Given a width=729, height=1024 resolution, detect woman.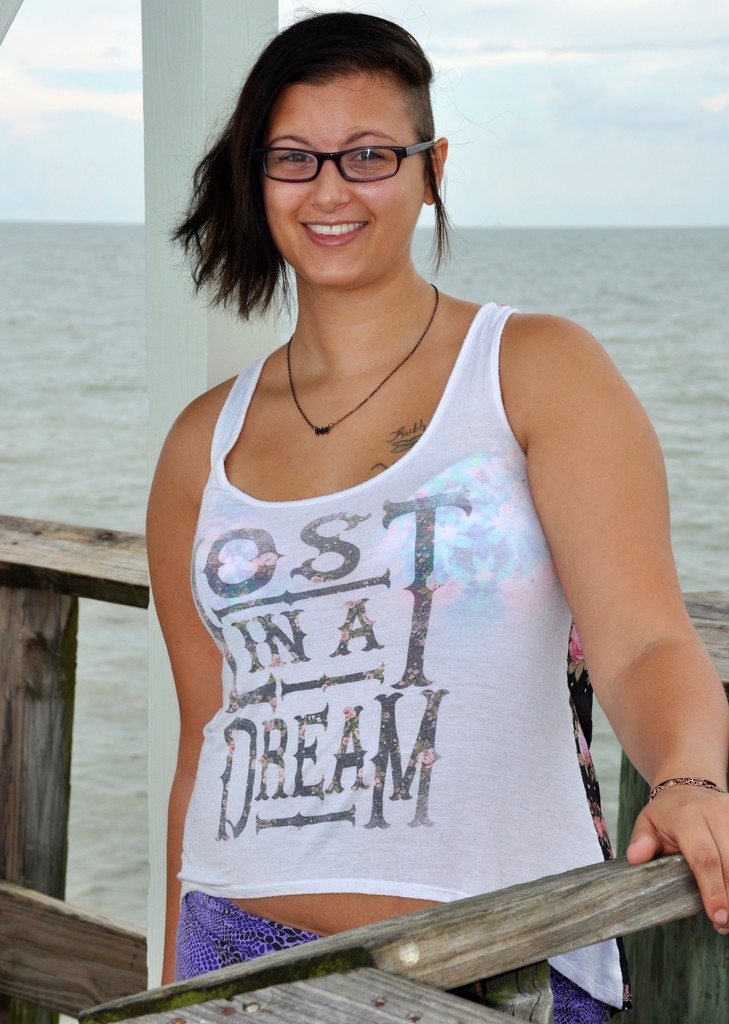
box(98, 33, 687, 1023).
